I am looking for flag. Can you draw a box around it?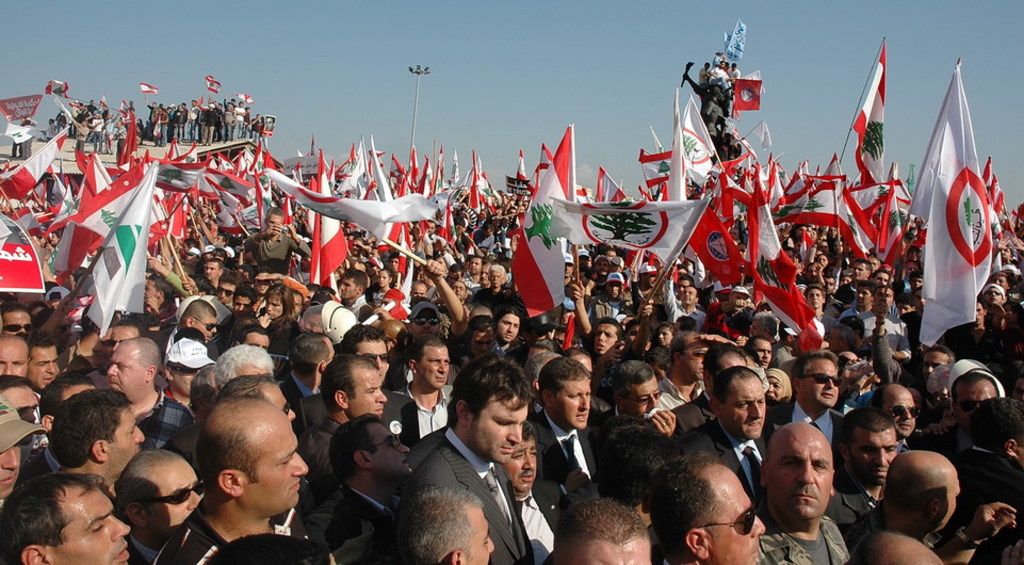
Sure, the bounding box is (536,144,550,180).
